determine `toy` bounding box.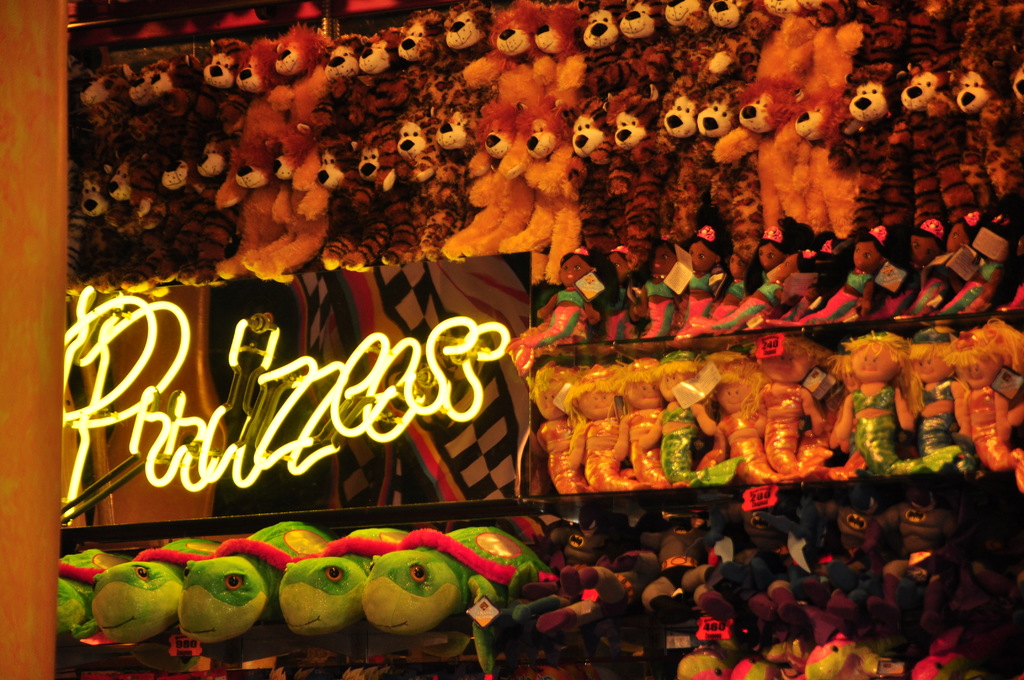
Determined: BBox(830, 334, 944, 478).
